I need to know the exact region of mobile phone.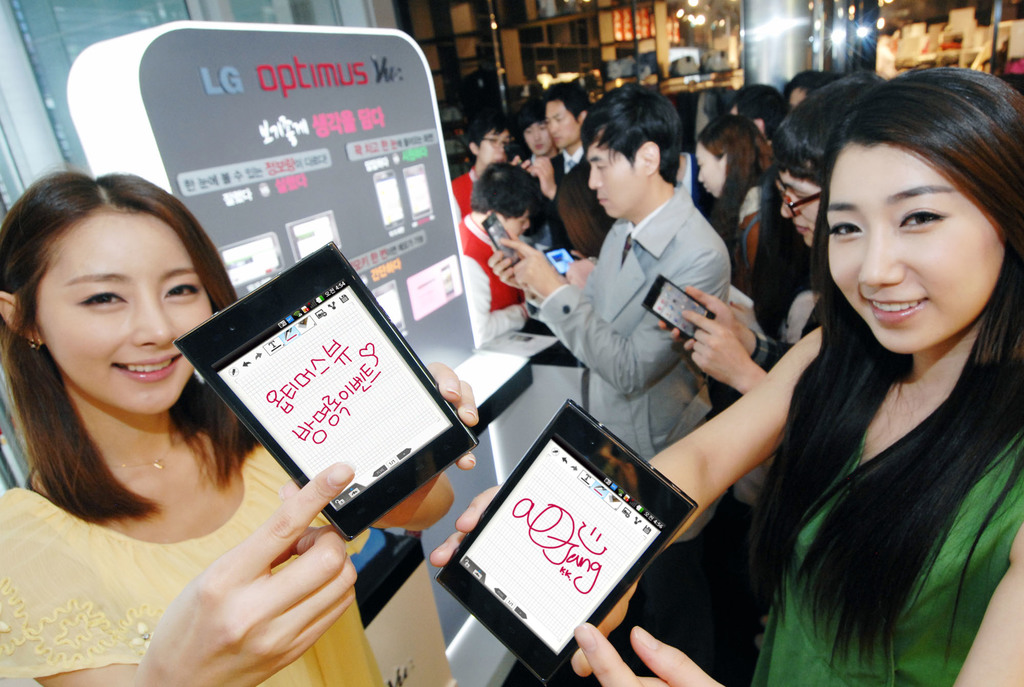
Region: rect(405, 161, 435, 217).
